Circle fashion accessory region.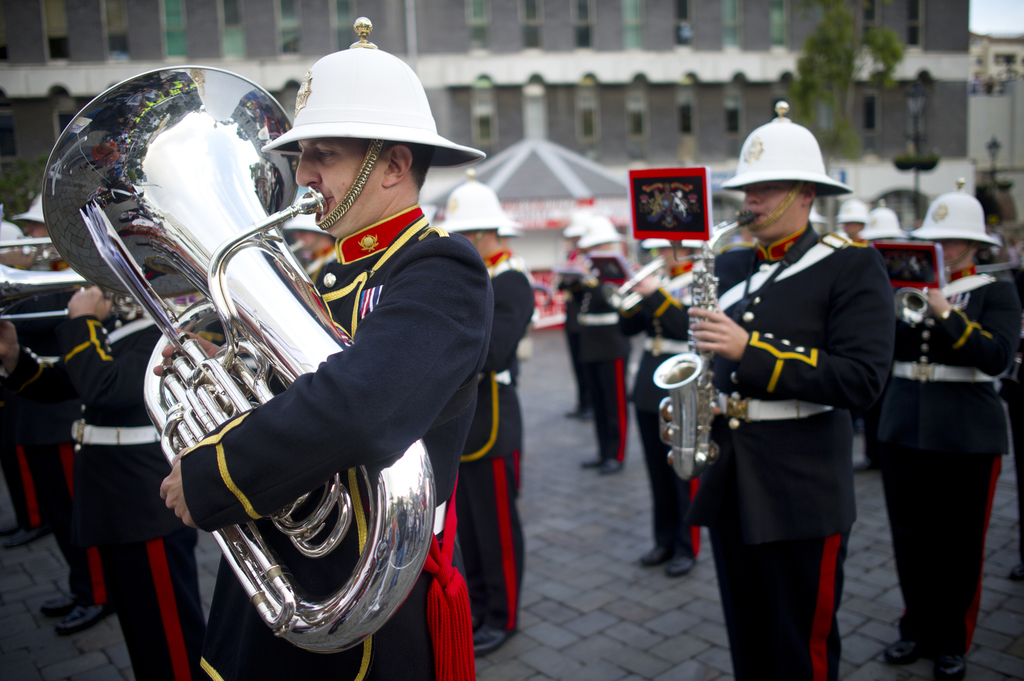
Region: 883 637 920 664.
